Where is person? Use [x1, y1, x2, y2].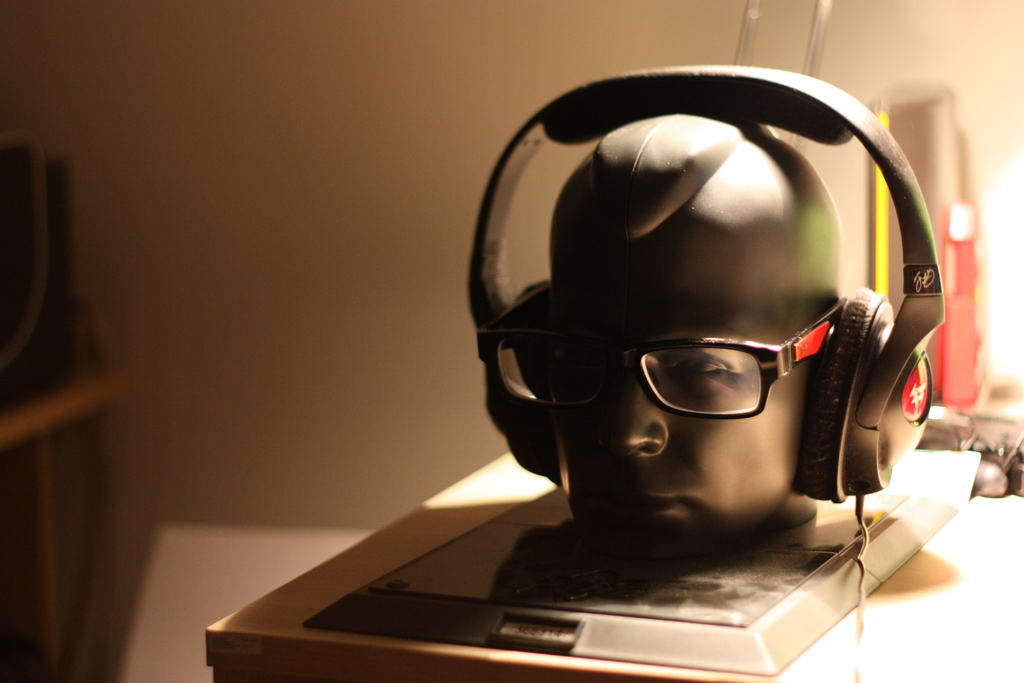
[545, 113, 836, 553].
